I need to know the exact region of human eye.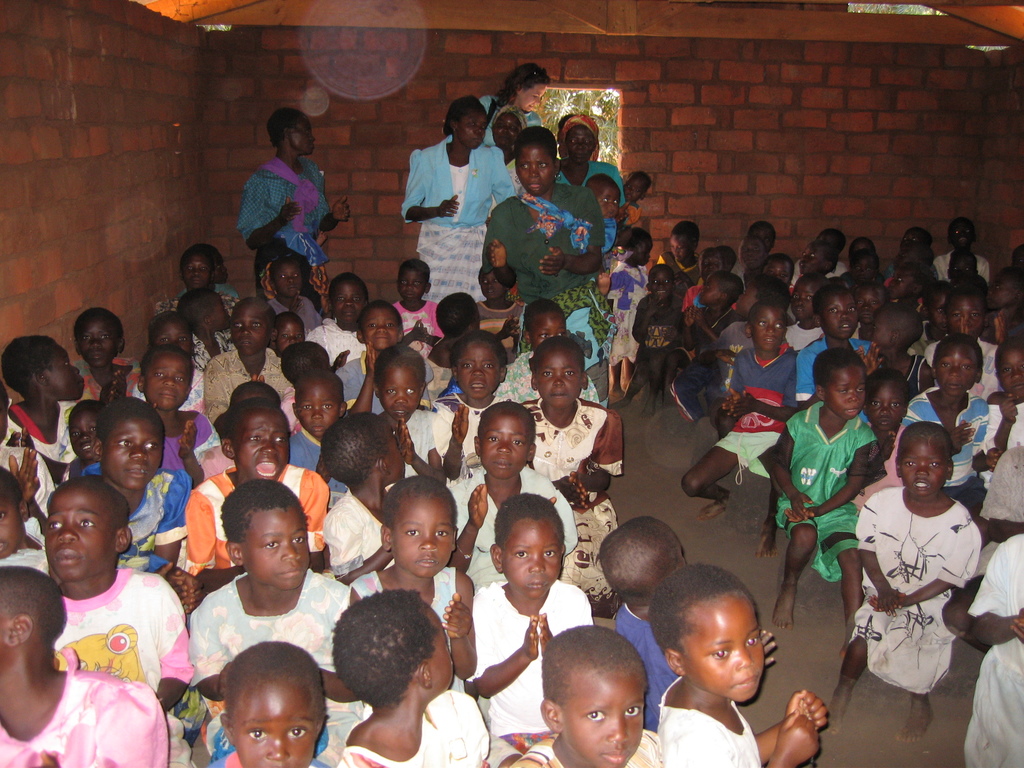
Region: box=[964, 266, 970, 271].
